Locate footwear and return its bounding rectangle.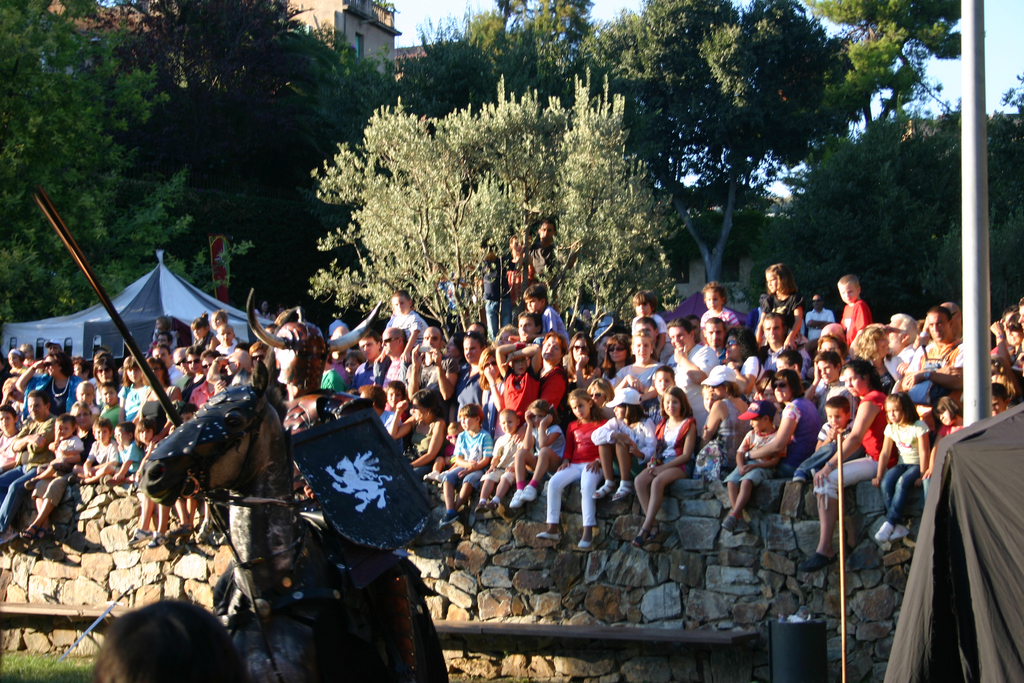
x1=440 y1=511 x2=458 y2=531.
